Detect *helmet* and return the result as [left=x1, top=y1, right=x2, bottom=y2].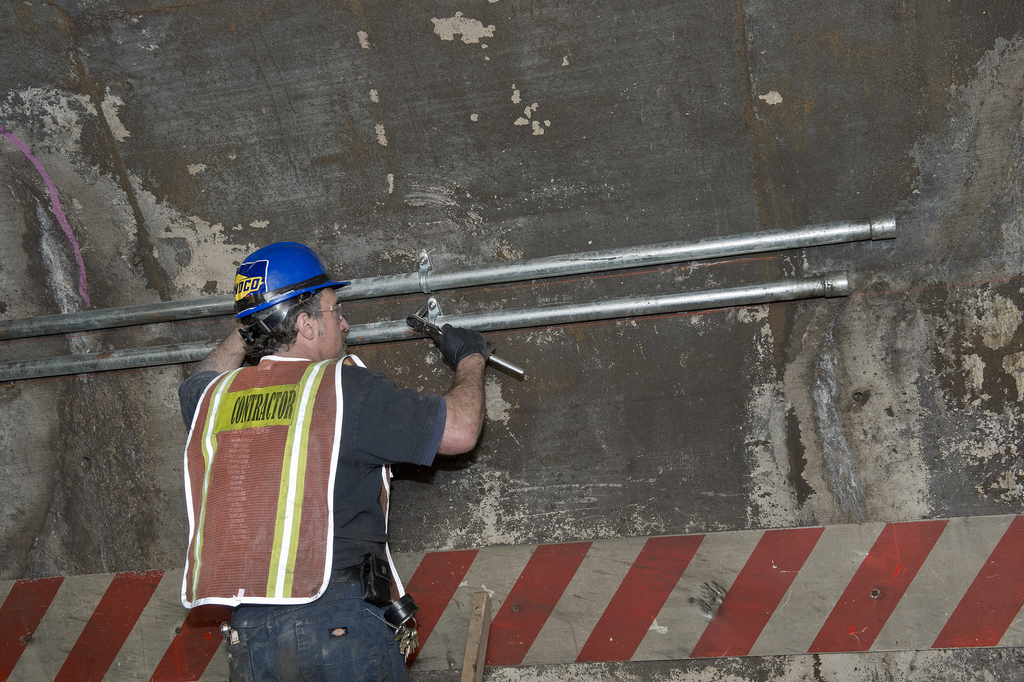
[left=227, top=245, right=343, bottom=353].
